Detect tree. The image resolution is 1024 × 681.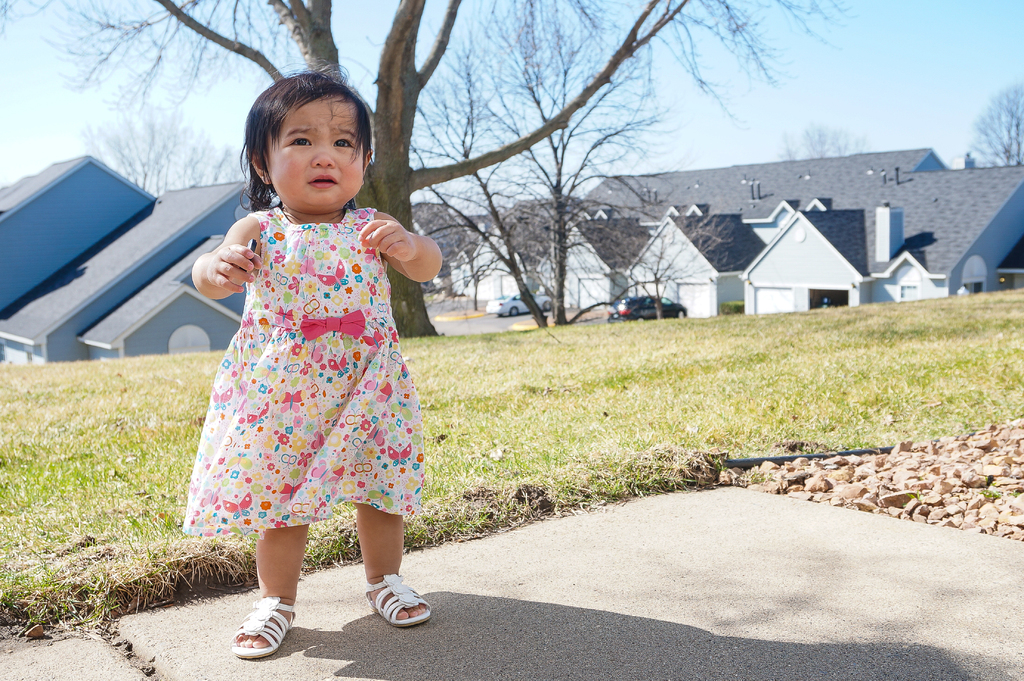
<box>0,0,856,345</box>.
